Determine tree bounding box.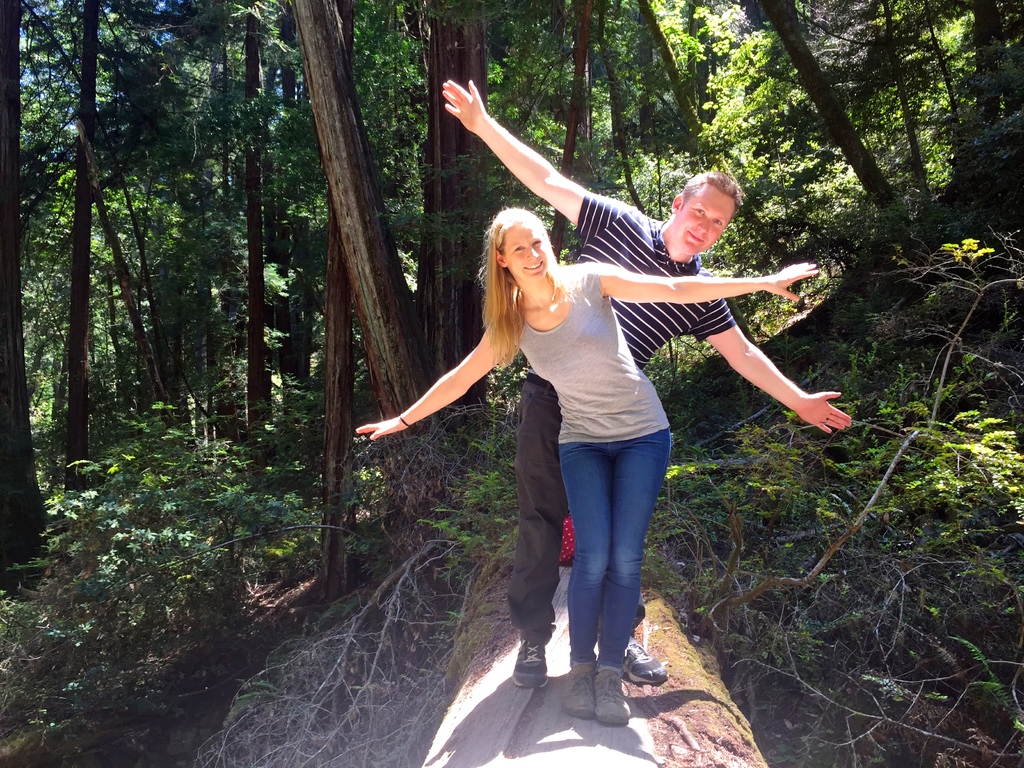
Determined: (23, 20, 309, 524).
